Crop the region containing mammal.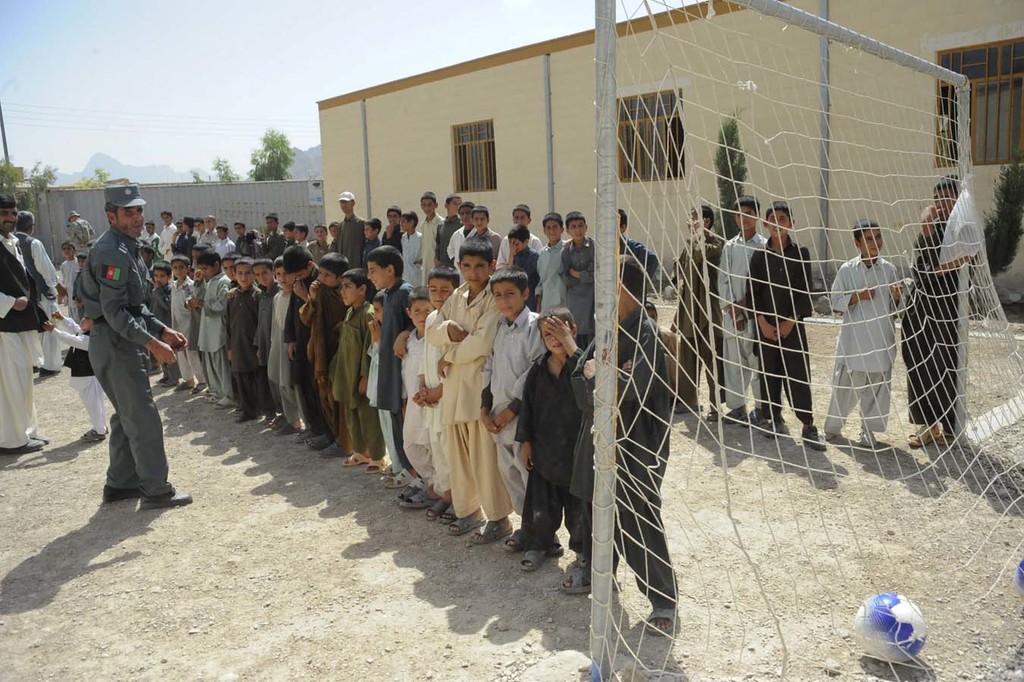
Crop region: rect(560, 248, 678, 645).
